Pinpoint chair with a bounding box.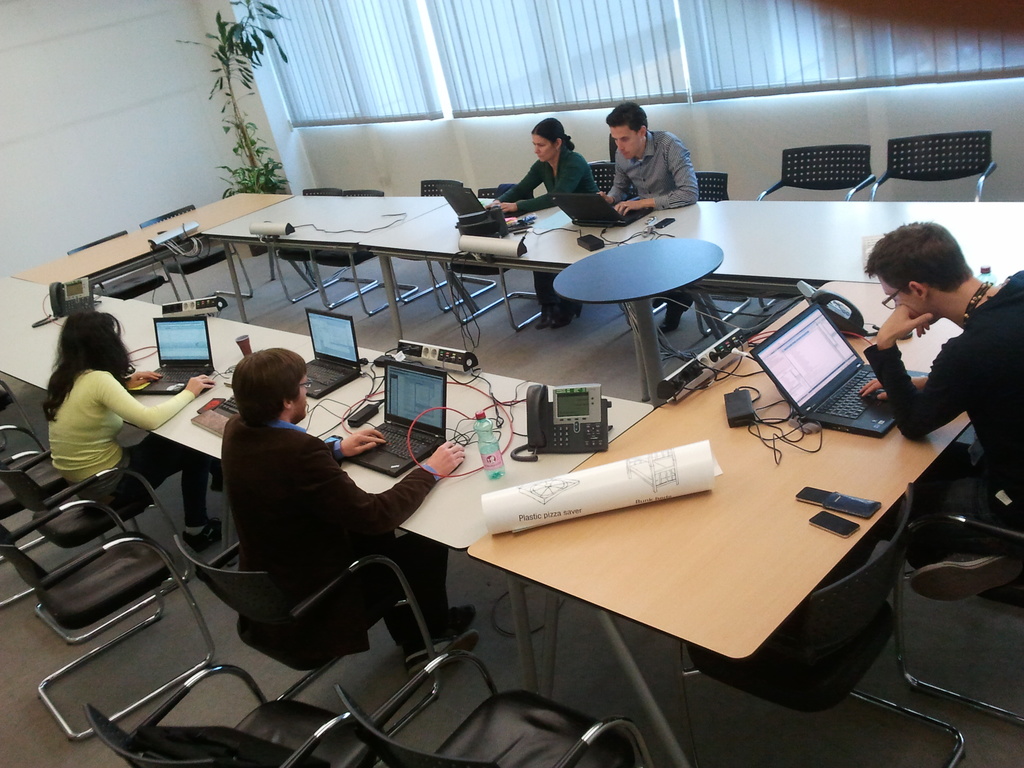
l=303, t=186, r=418, b=318.
